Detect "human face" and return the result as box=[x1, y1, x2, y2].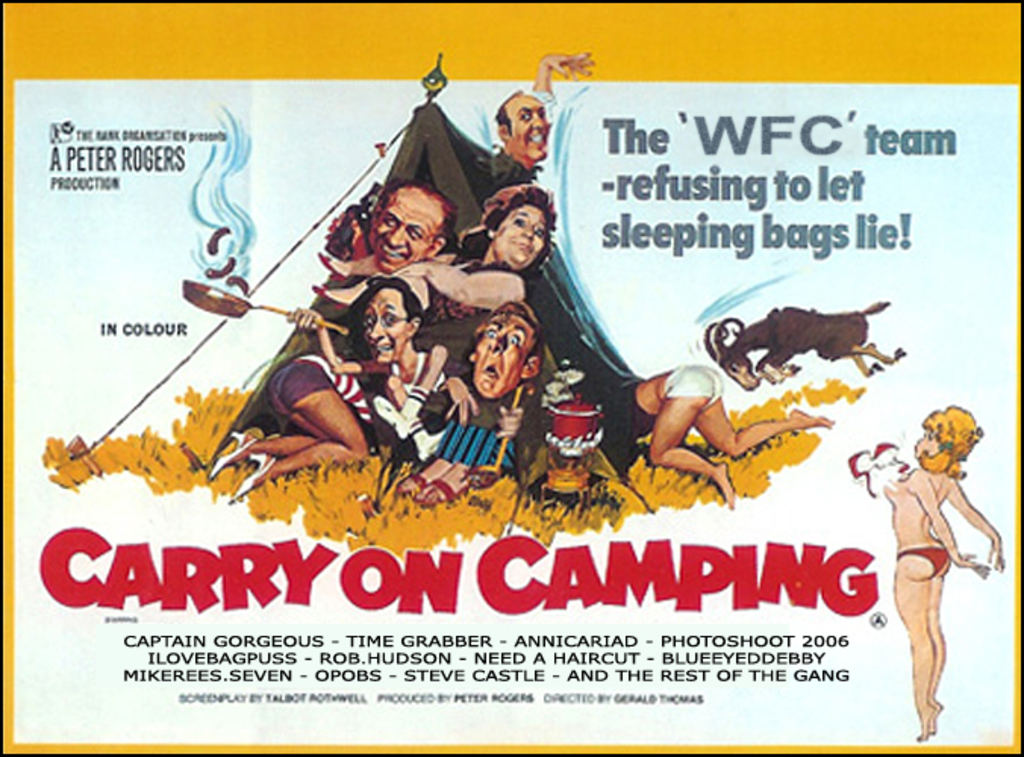
box=[371, 186, 444, 273].
